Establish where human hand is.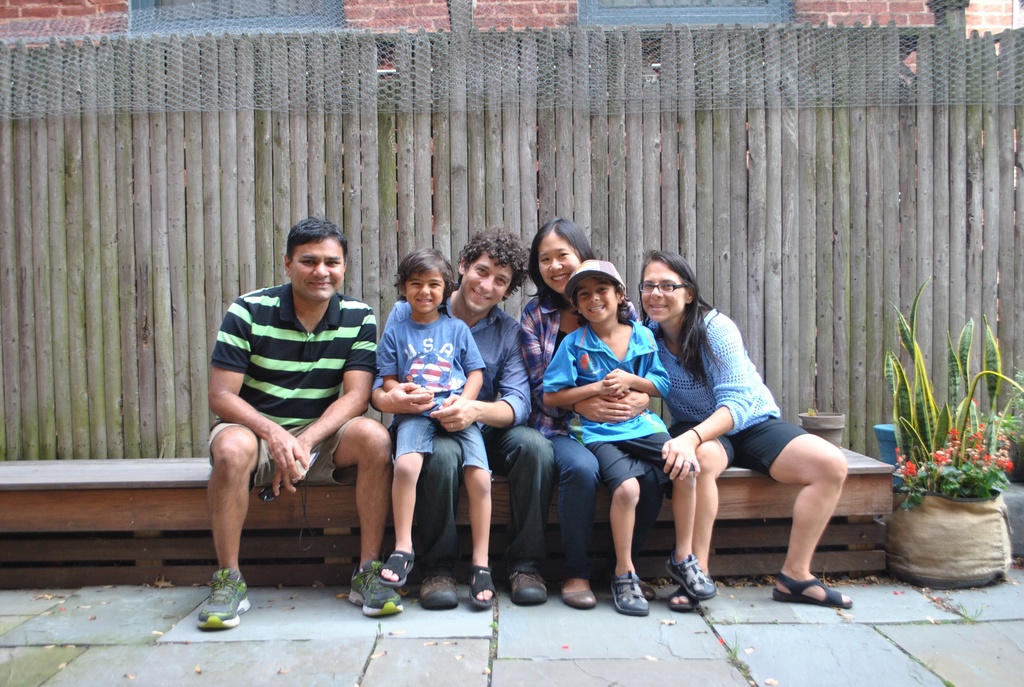
Established at bbox(657, 438, 698, 486).
